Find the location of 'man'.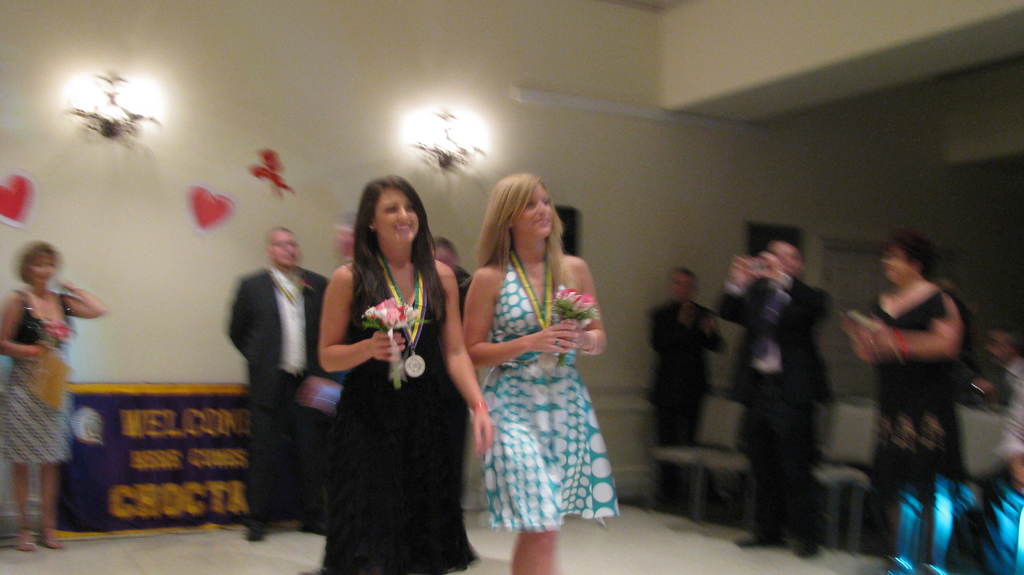
Location: x1=437 y1=231 x2=468 y2=325.
